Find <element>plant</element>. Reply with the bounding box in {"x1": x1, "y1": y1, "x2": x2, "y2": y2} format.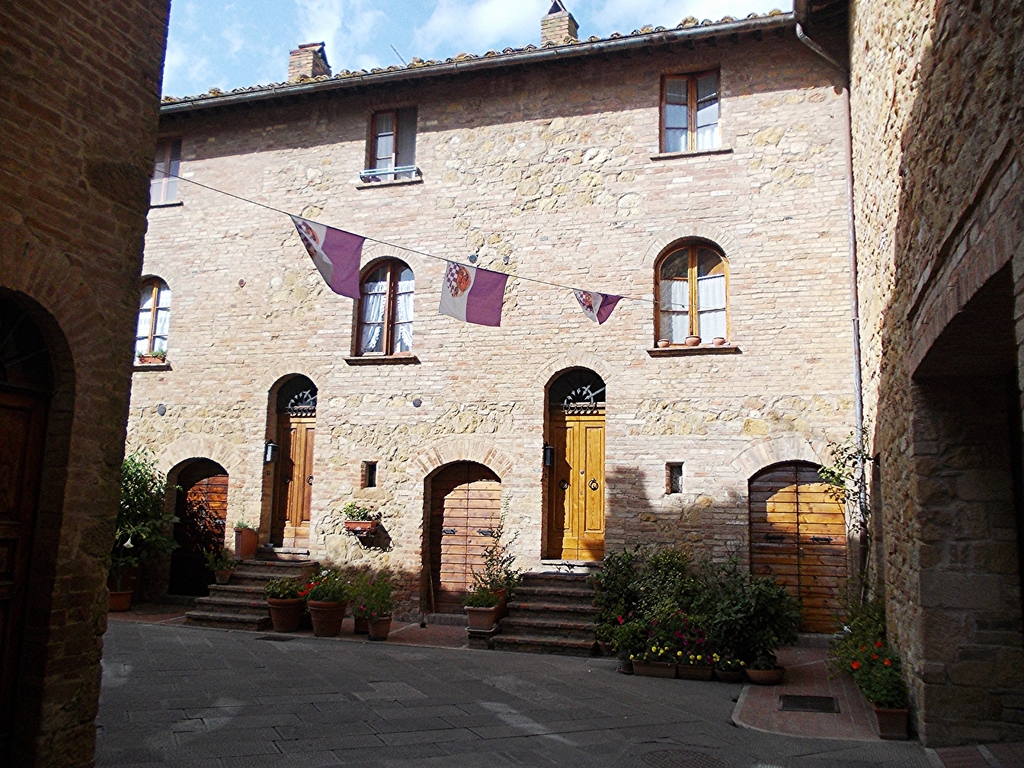
{"x1": 468, "y1": 488, "x2": 525, "y2": 583}.
